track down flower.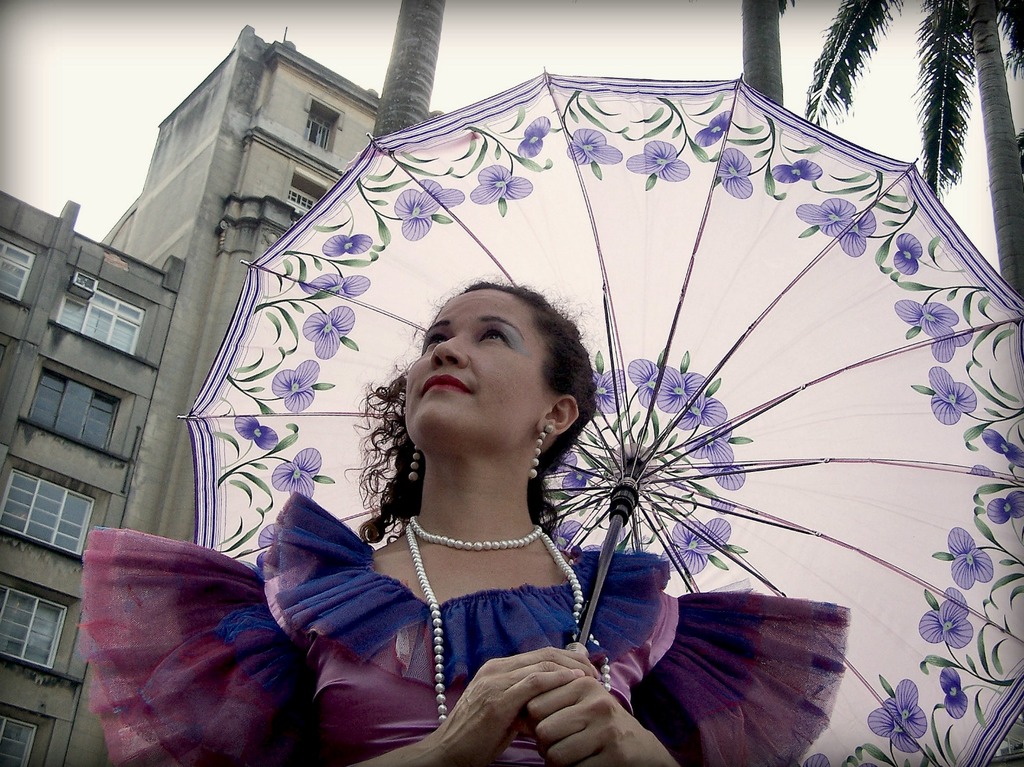
Tracked to crop(622, 142, 691, 183).
